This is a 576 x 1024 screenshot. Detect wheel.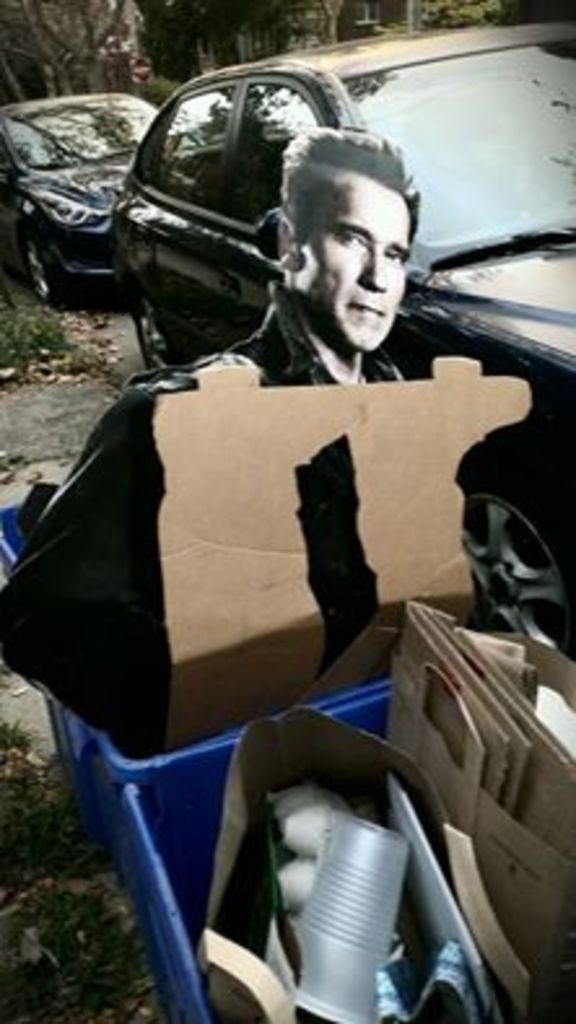
region(29, 236, 60, 308).
